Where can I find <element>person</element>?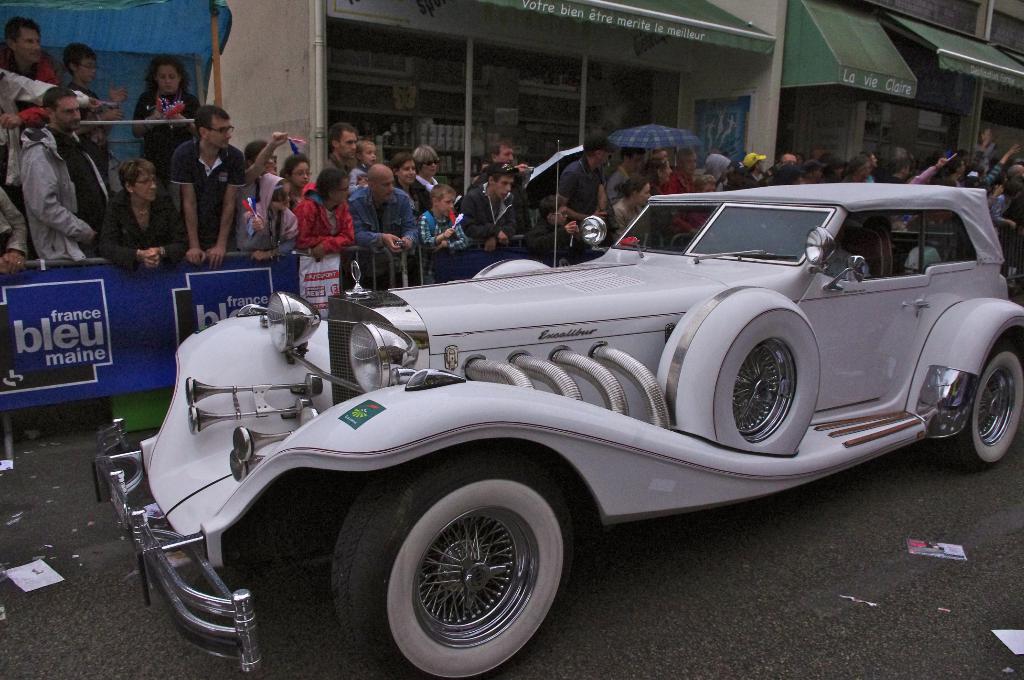
You can find it at box(4, 10, 62, 83).
